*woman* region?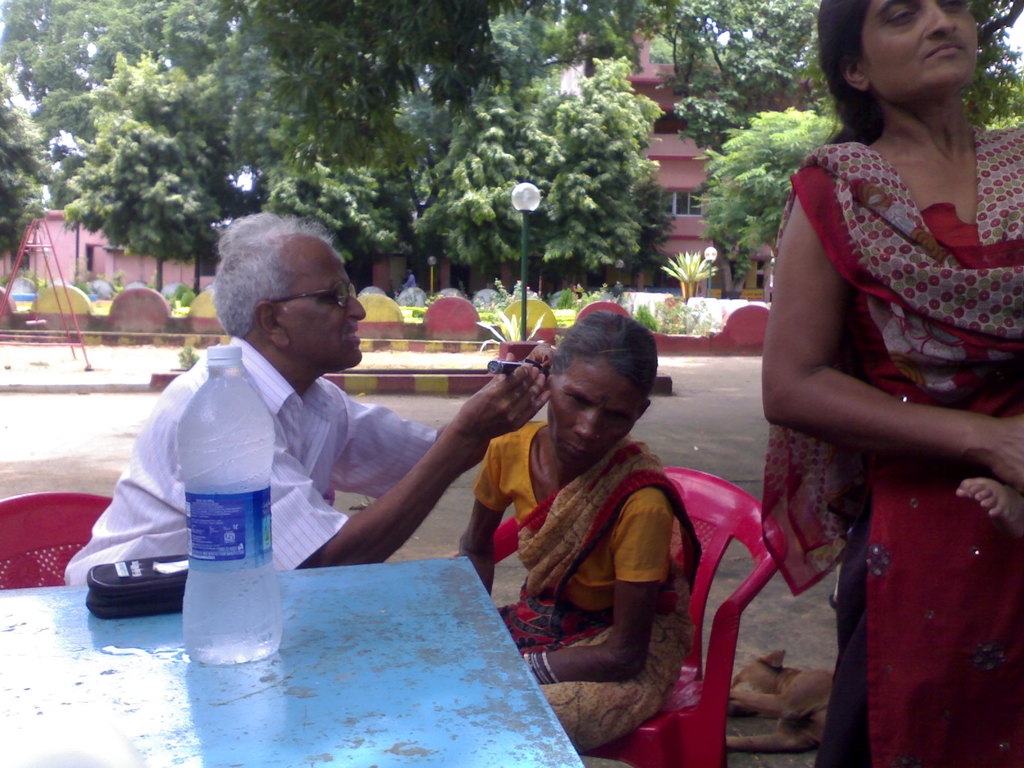
bbox(749, 0, 1023, 762)
